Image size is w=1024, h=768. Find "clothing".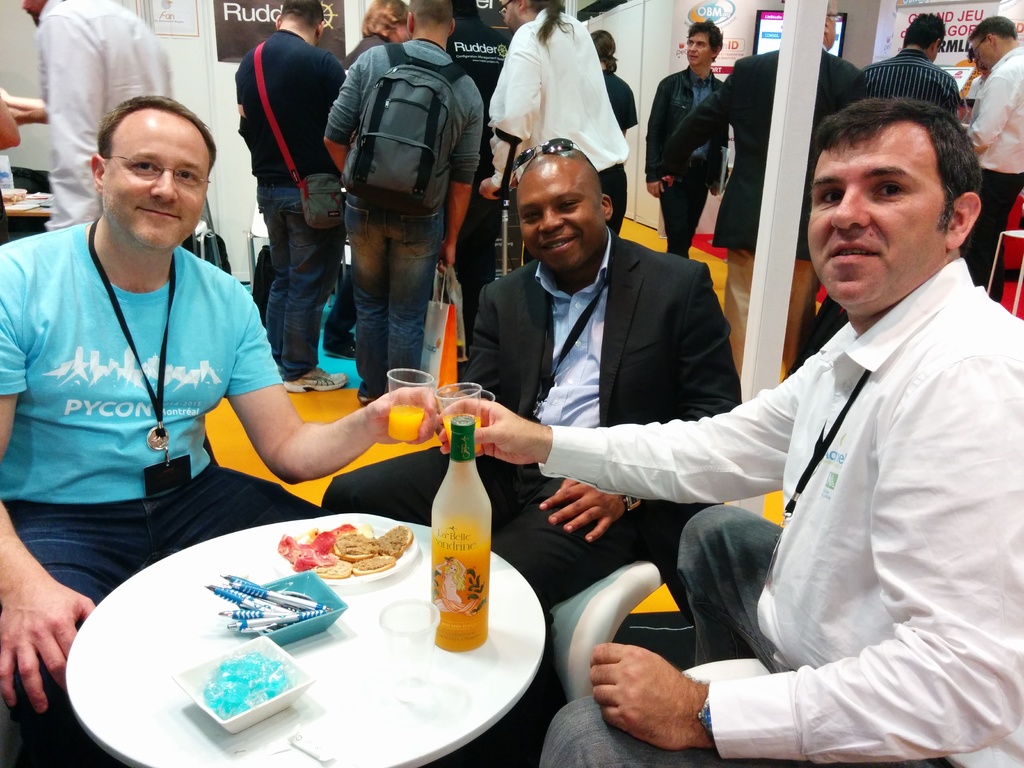
[x1=232, y1=28, x2=348, y2=375].
